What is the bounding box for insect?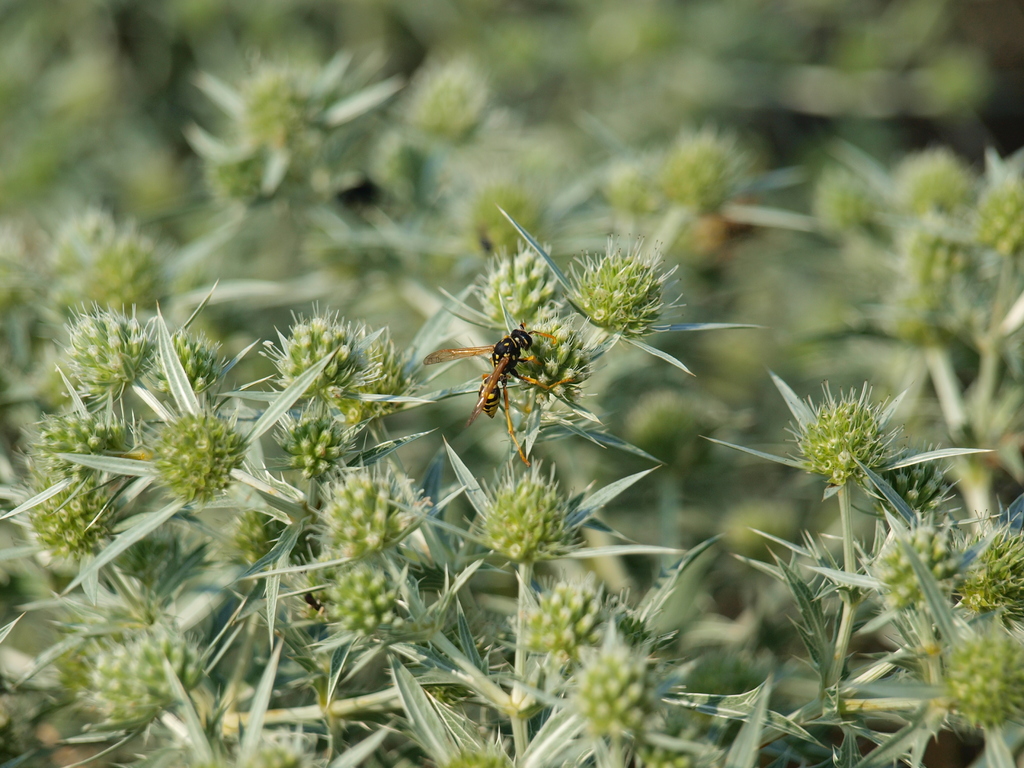
x1=420 y1=323 x2=576 y2=467.
